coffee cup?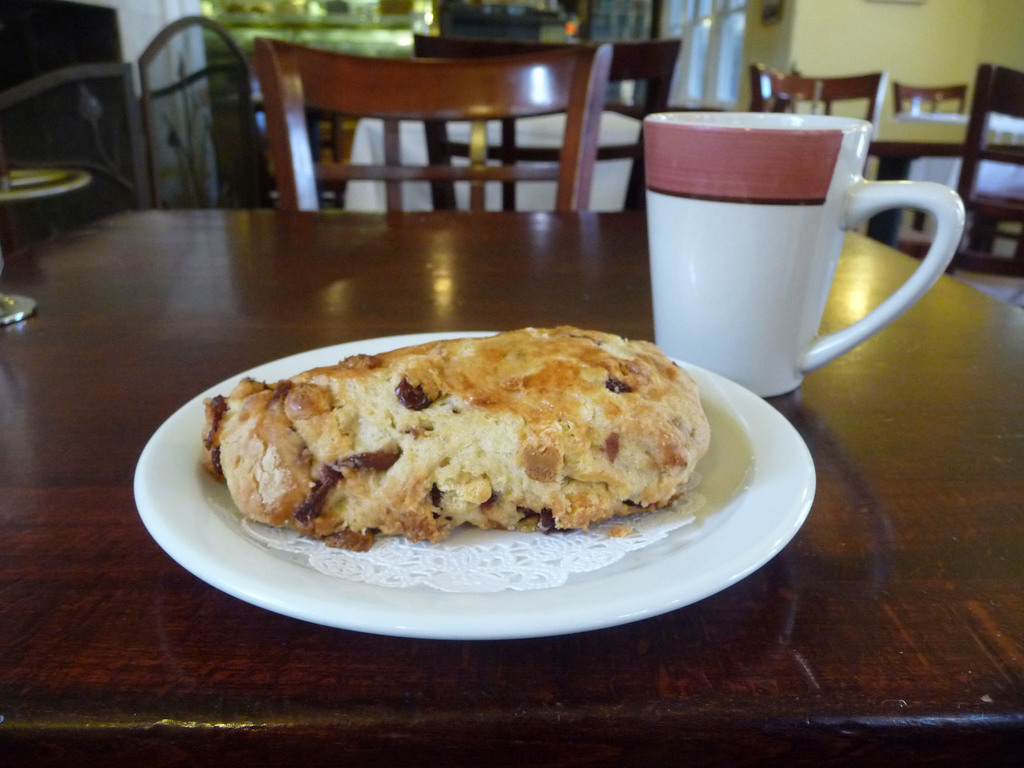
BBox(645, 109, 968, 399)
